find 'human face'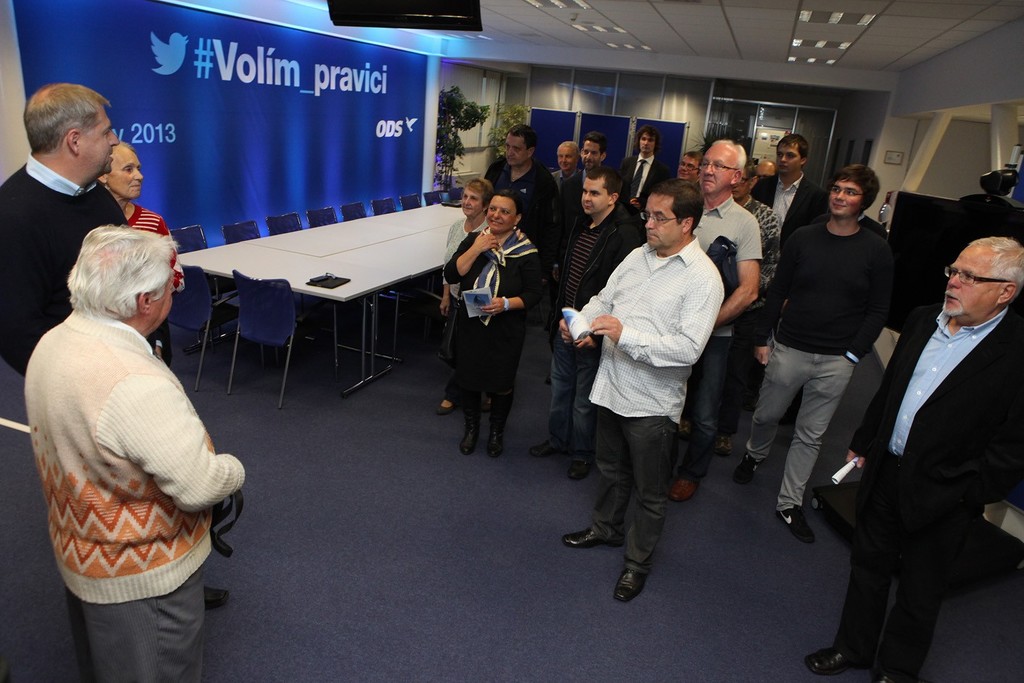
(left=581, top=175, right=608, bottom=215)
